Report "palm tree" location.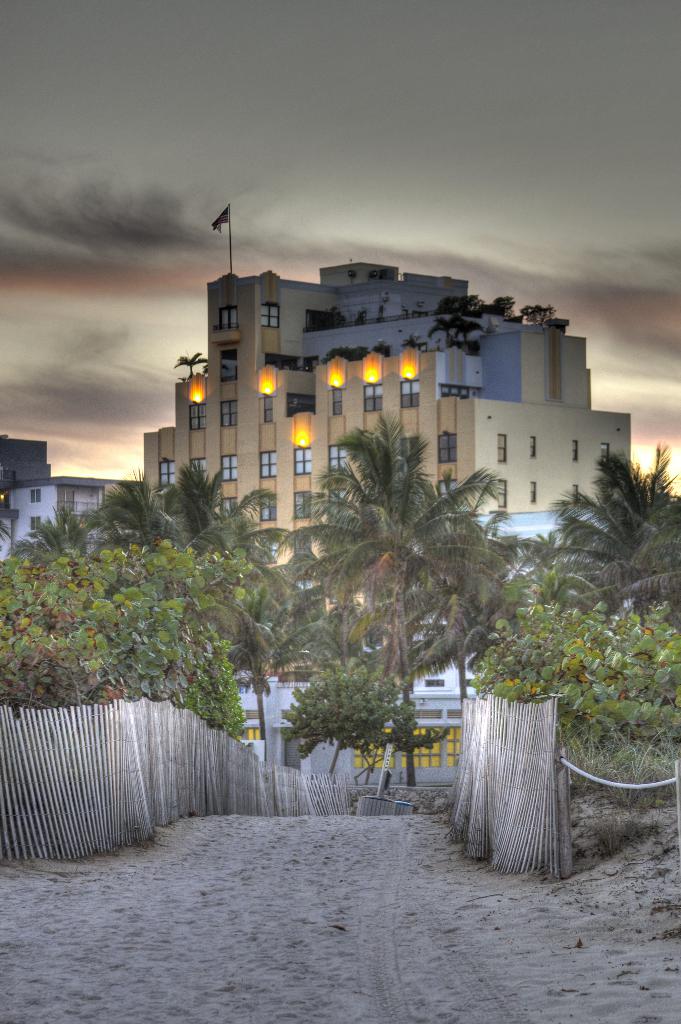
Report: <region>84, 467, 218, 547</region>.
